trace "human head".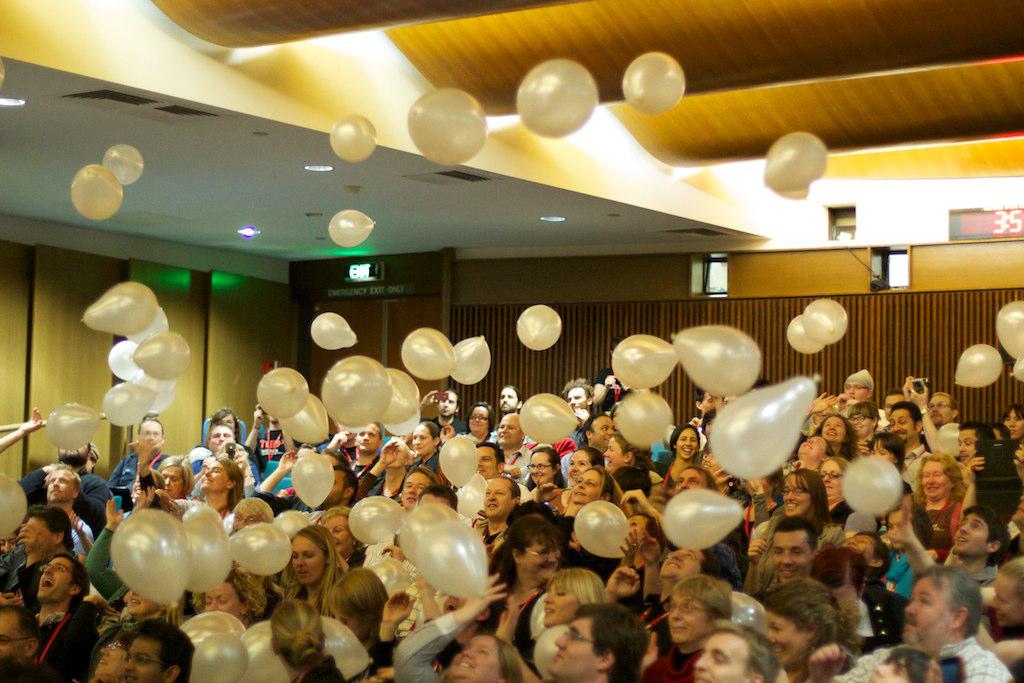
Traced to 95/630/132/682.
